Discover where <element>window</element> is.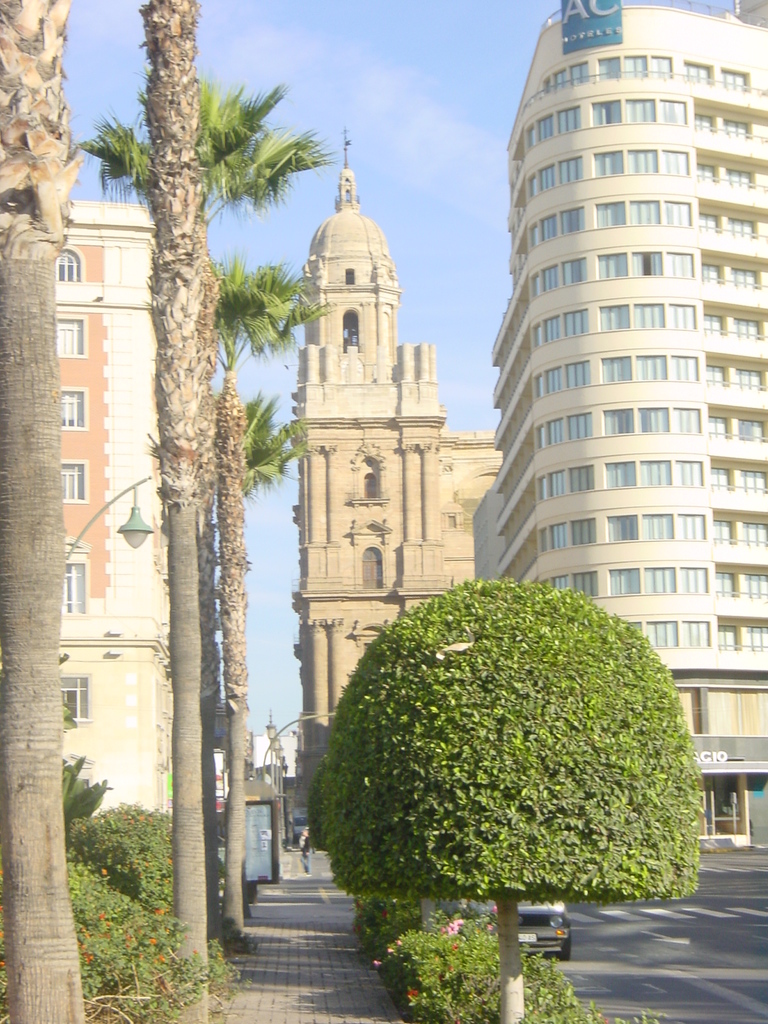
Discovered at [596, 52, 620, 79].
